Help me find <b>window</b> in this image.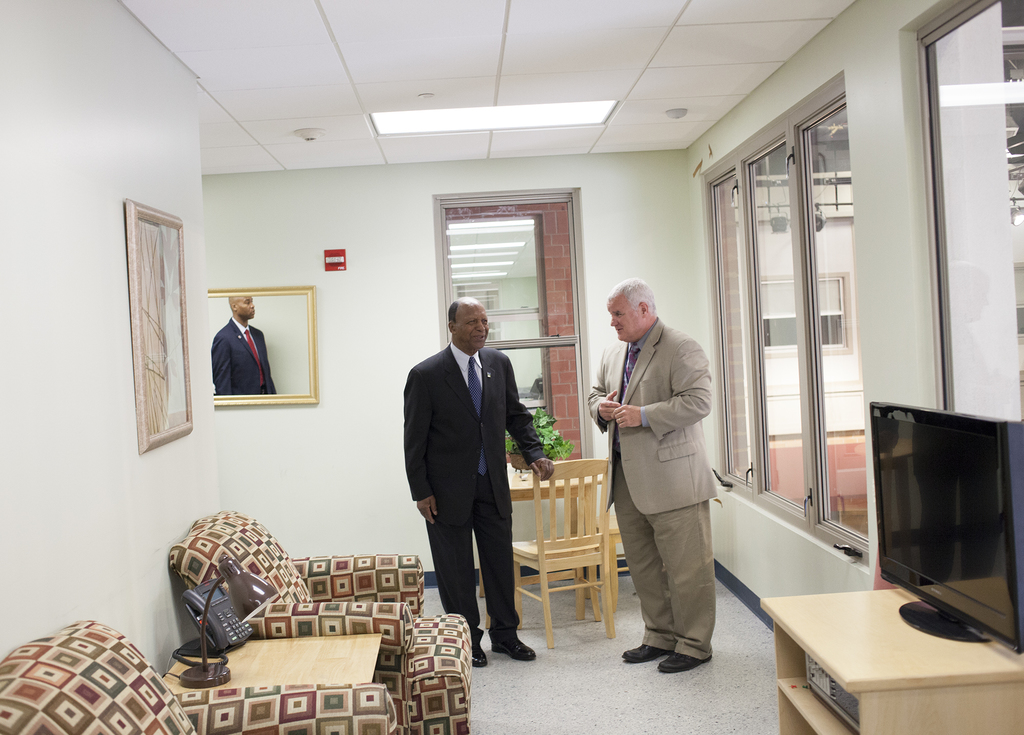
Found it: x1=436 y1=186 x2=588 y2=466.
